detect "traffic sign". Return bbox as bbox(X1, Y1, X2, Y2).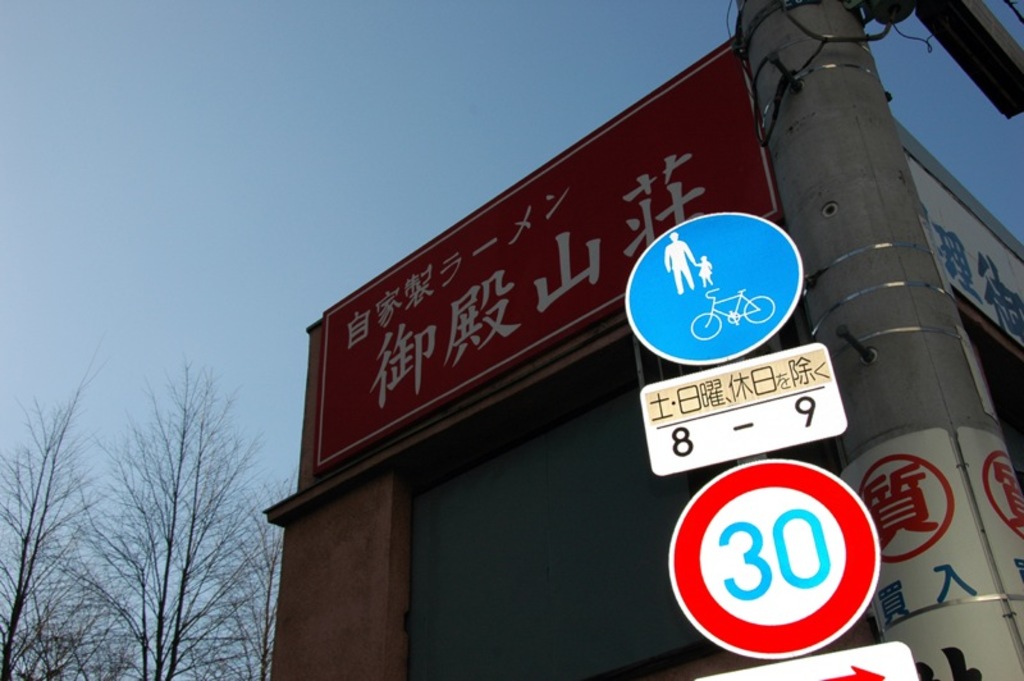
bbox(625, 211, 808, 367).
